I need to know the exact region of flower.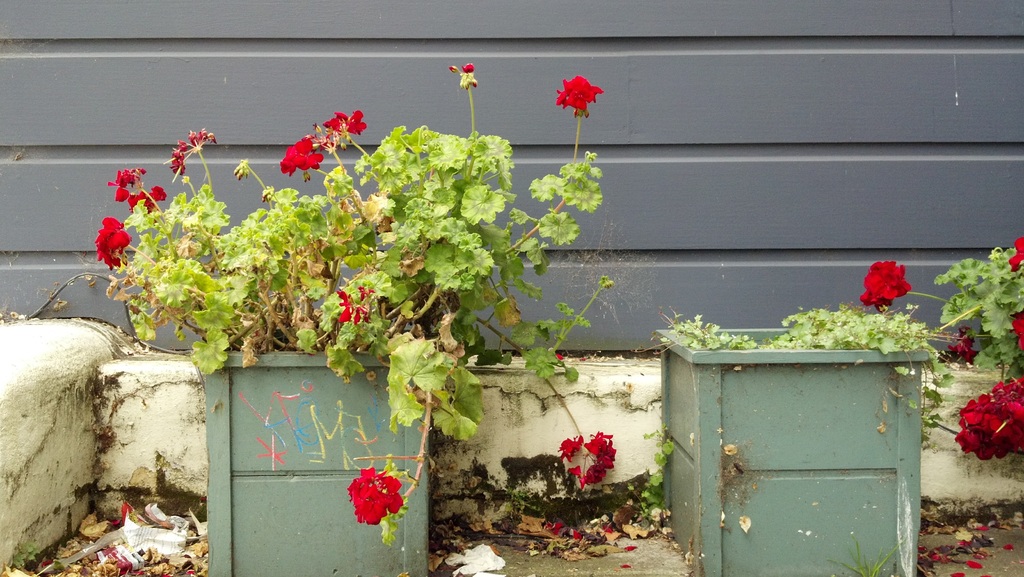
Region: 451/61/478/86.
